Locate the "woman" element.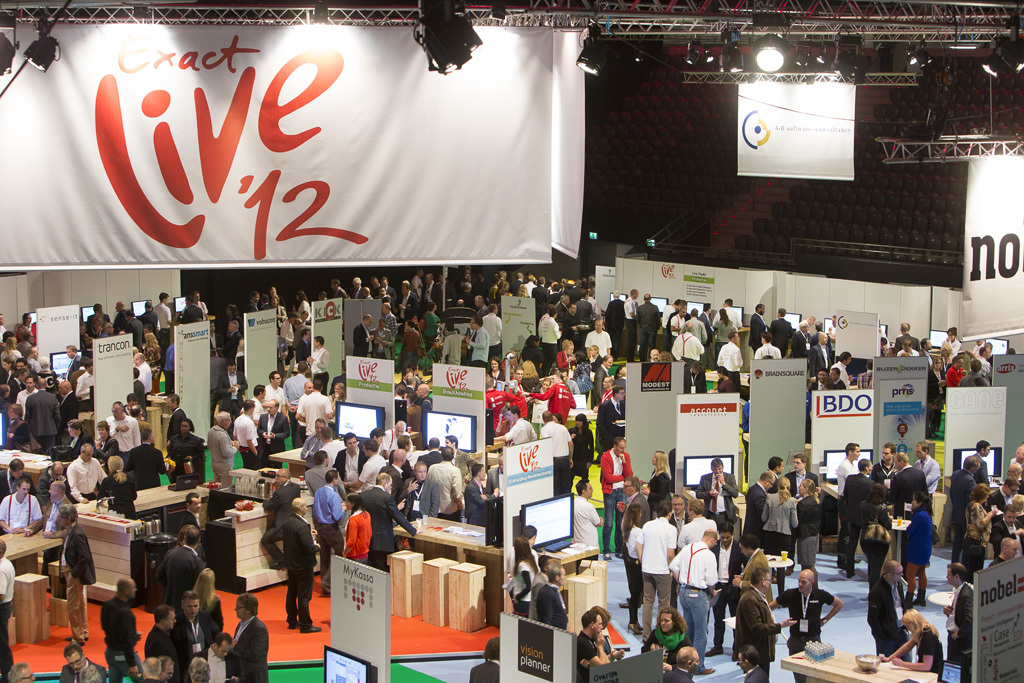
Element bbox: x1=714, y1=366, x2=733, y2=394.
